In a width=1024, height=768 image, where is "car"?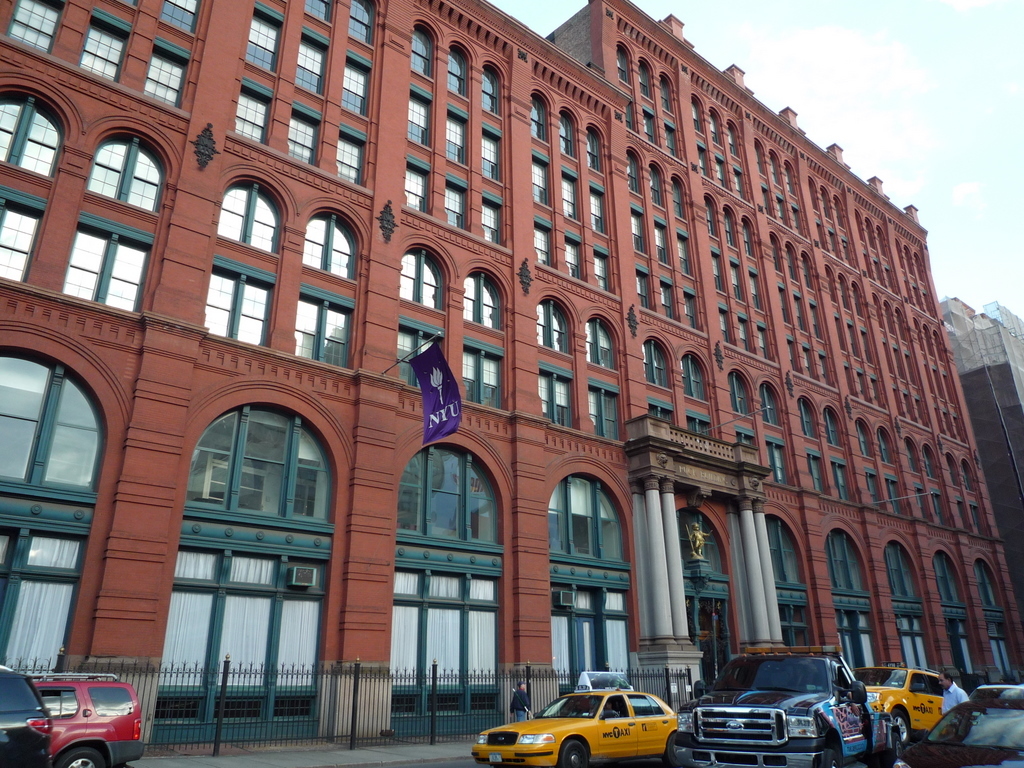
BBox(0, 668, 49, 767).
